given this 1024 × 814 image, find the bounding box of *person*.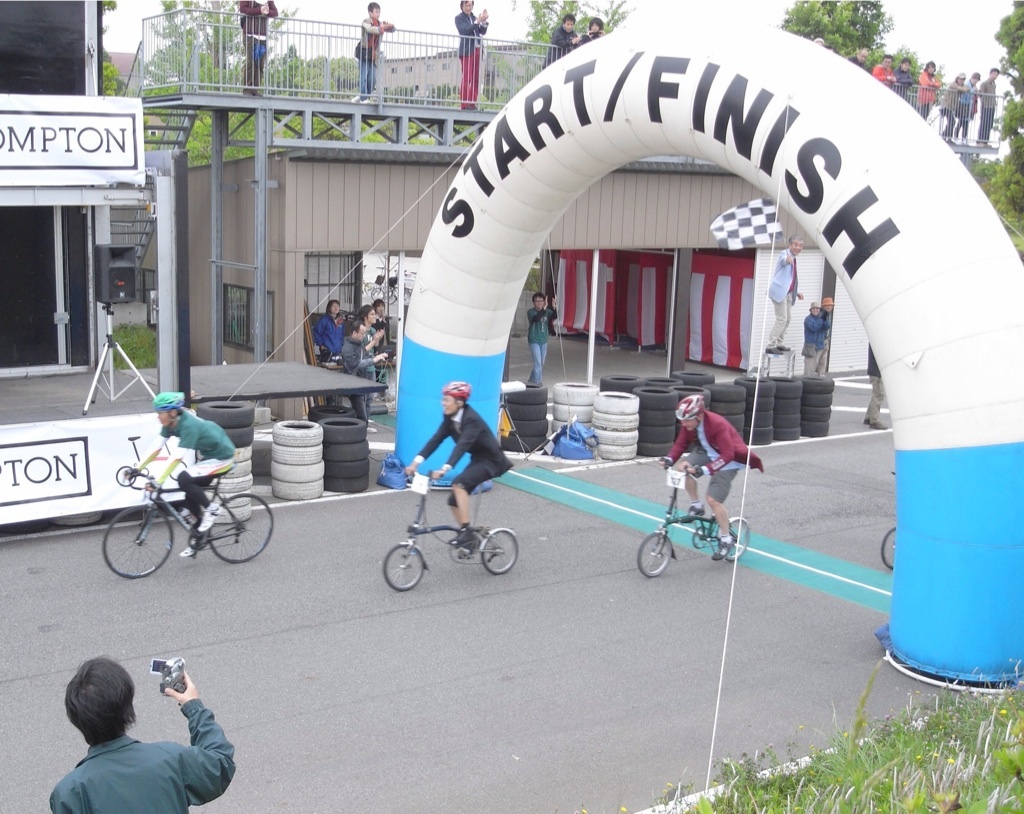
(left=367, top=296, right=393, bottom=361).
